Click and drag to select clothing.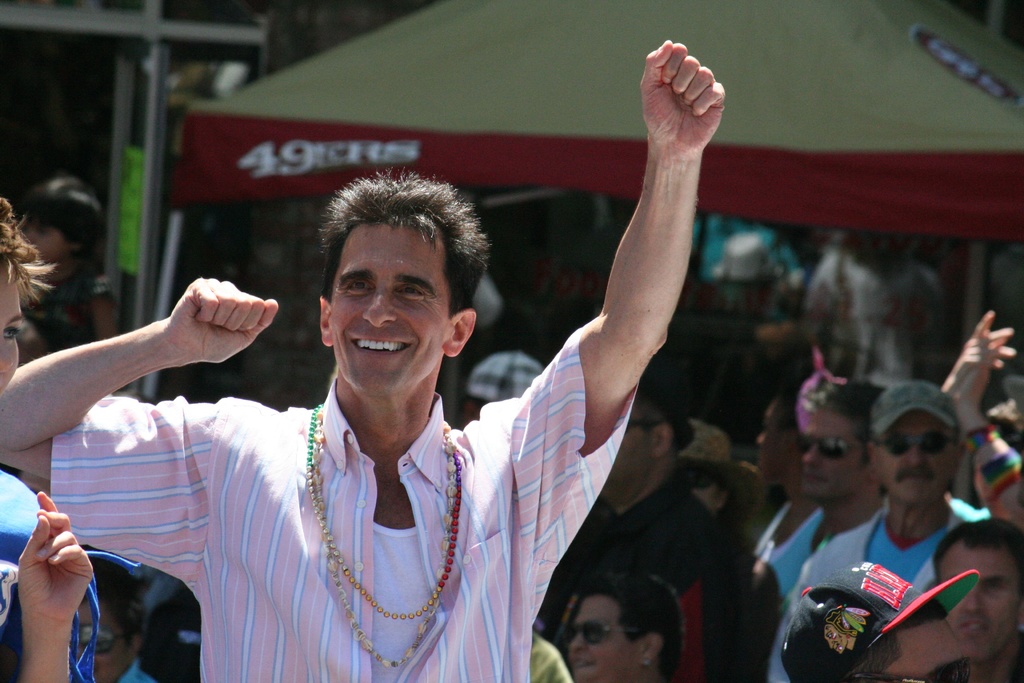
Selection: <region>528, 633, 567, 682</region>.
